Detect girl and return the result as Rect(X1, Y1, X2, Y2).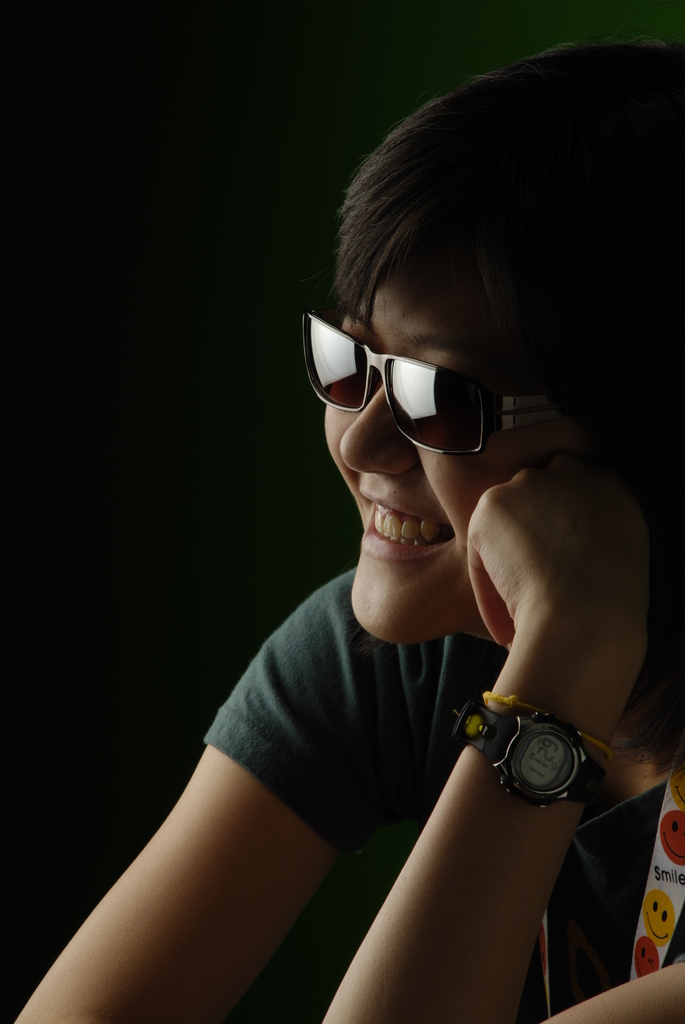
Rect(13, 34, 684, 1022).
